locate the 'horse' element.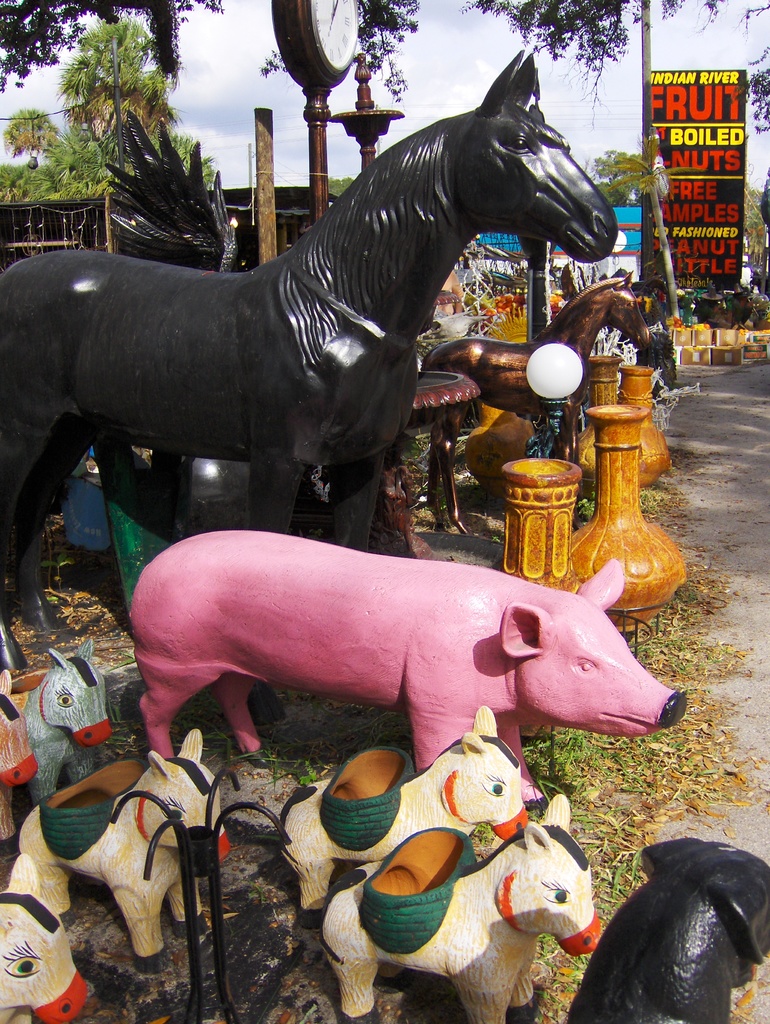
Element bbox: locate(0, 45, 620, 673).
